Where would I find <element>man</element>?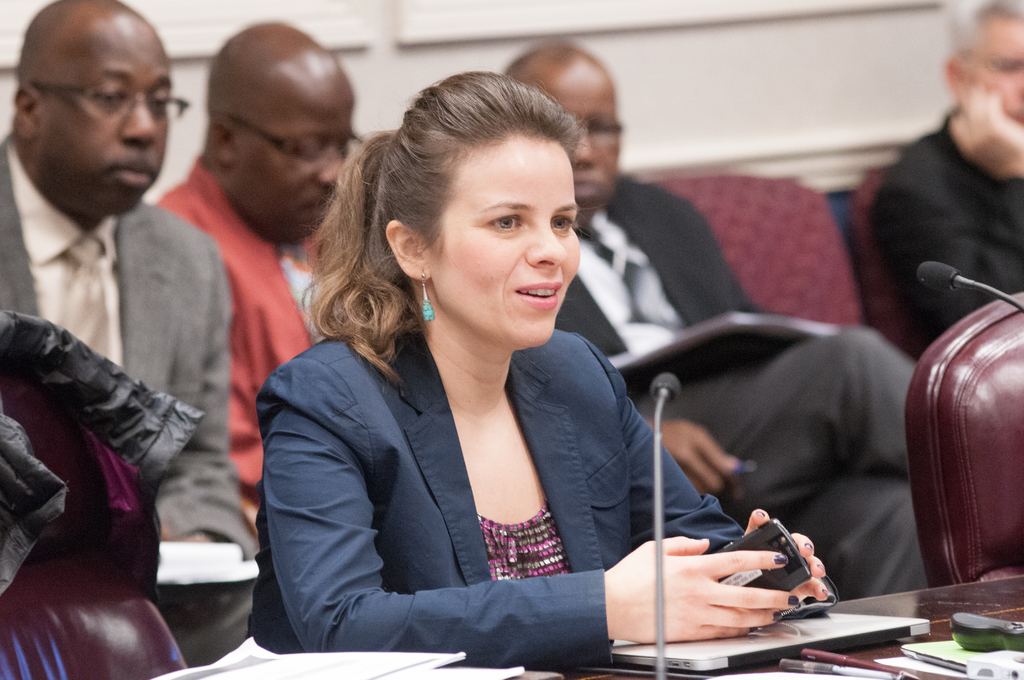
At left=0, top=0, right=263, bottom=679.
